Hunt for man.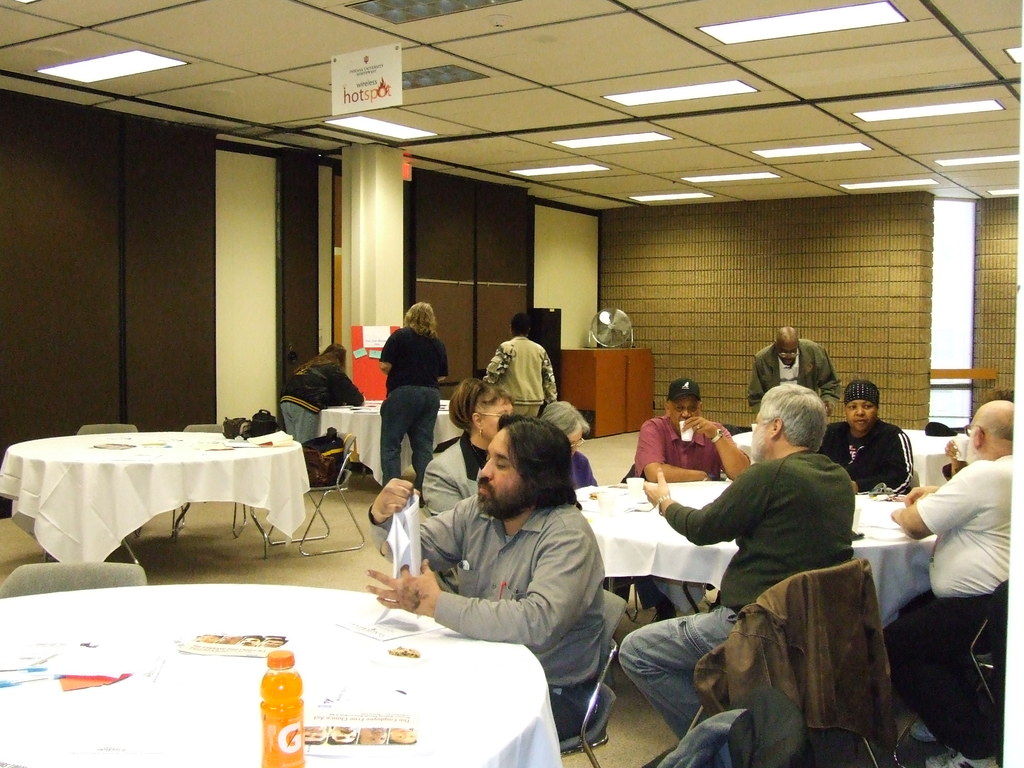
Hunted down at {"left": 856, "top": 381, "right": 1023, "bottom": 755}.
